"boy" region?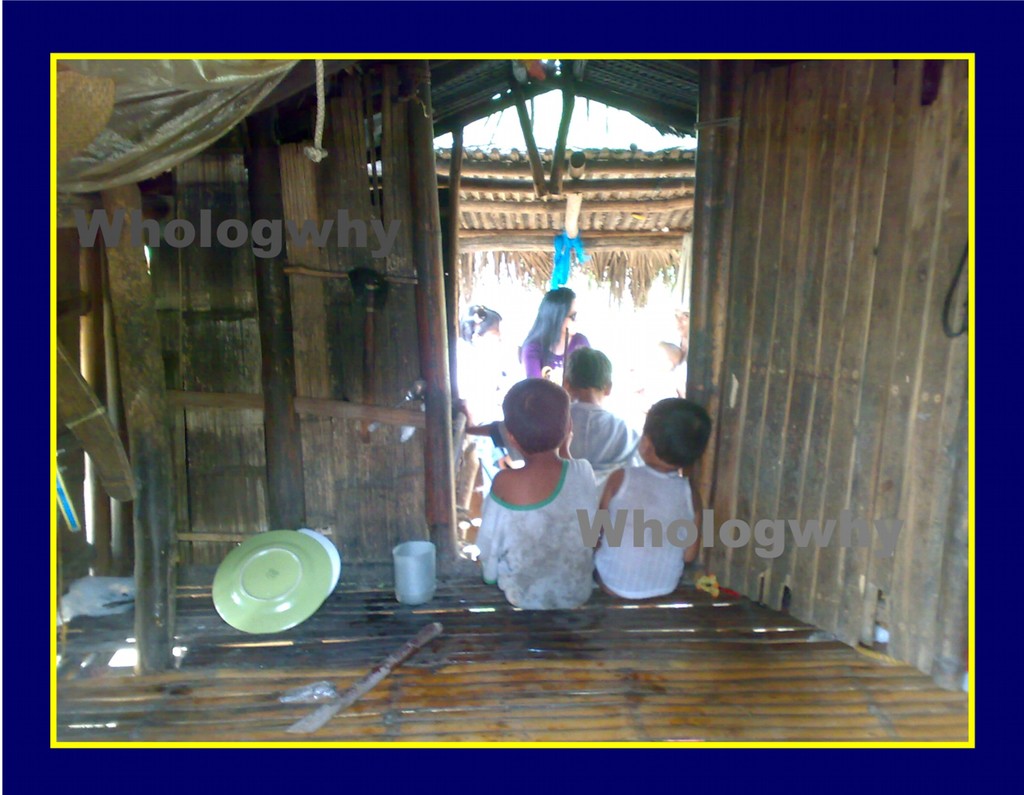
(x1=564, y1=349, x2=641, y2=480)
